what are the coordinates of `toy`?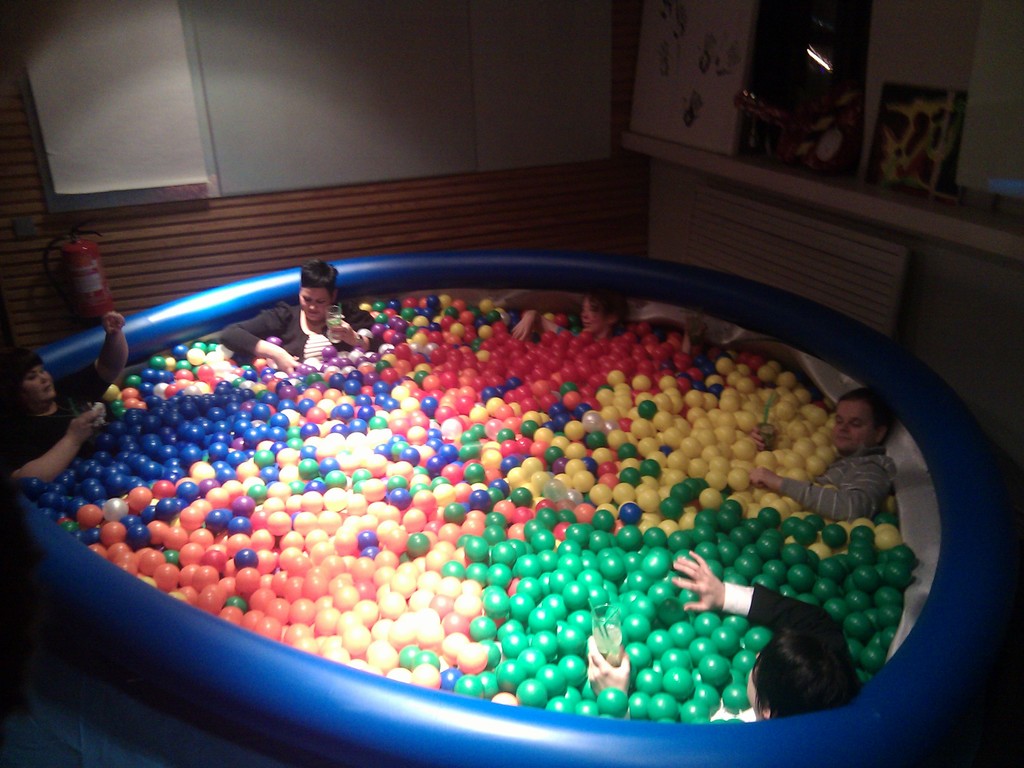
crop(666, 622, 695, 647).
